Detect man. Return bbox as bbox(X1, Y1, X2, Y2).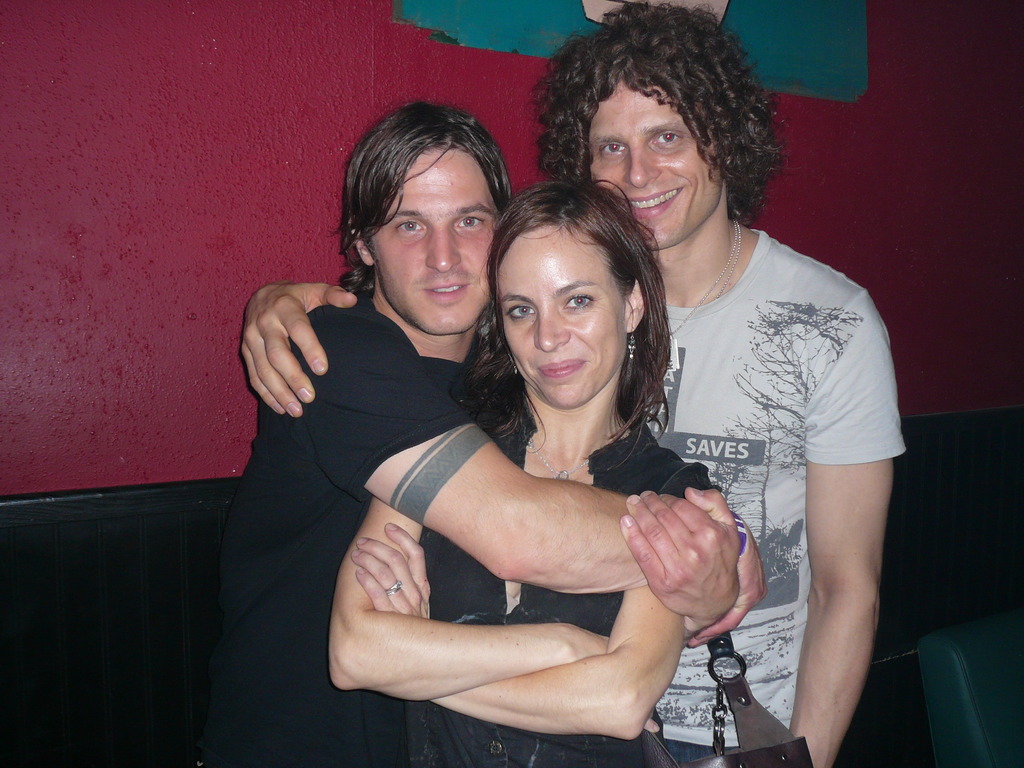
bbox(238, 1, 906, 767).
